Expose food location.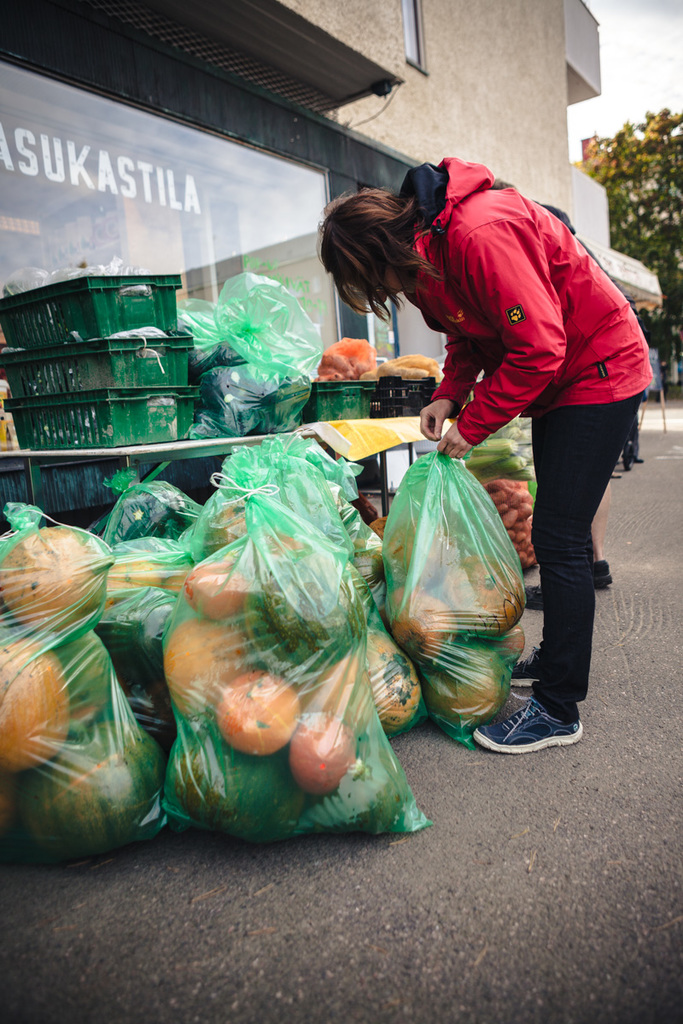
Exposed at [0, 482, 541, 836].
